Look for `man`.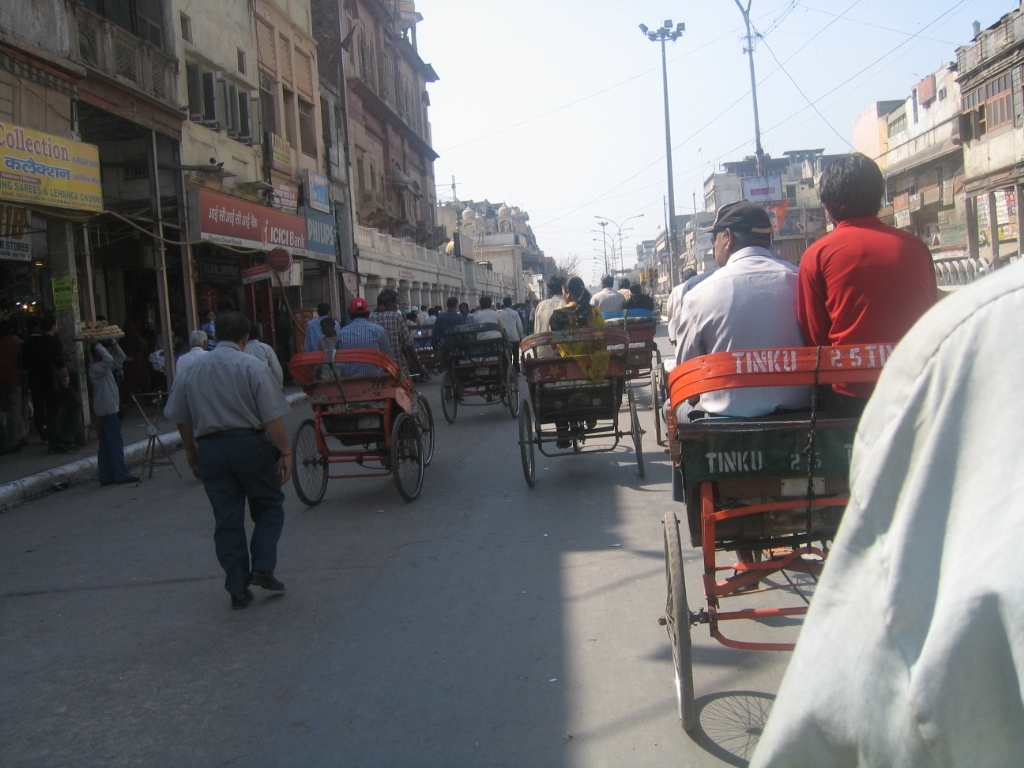
Found: pyautogui.locateOnScreen(503, 298, 525, 360).
